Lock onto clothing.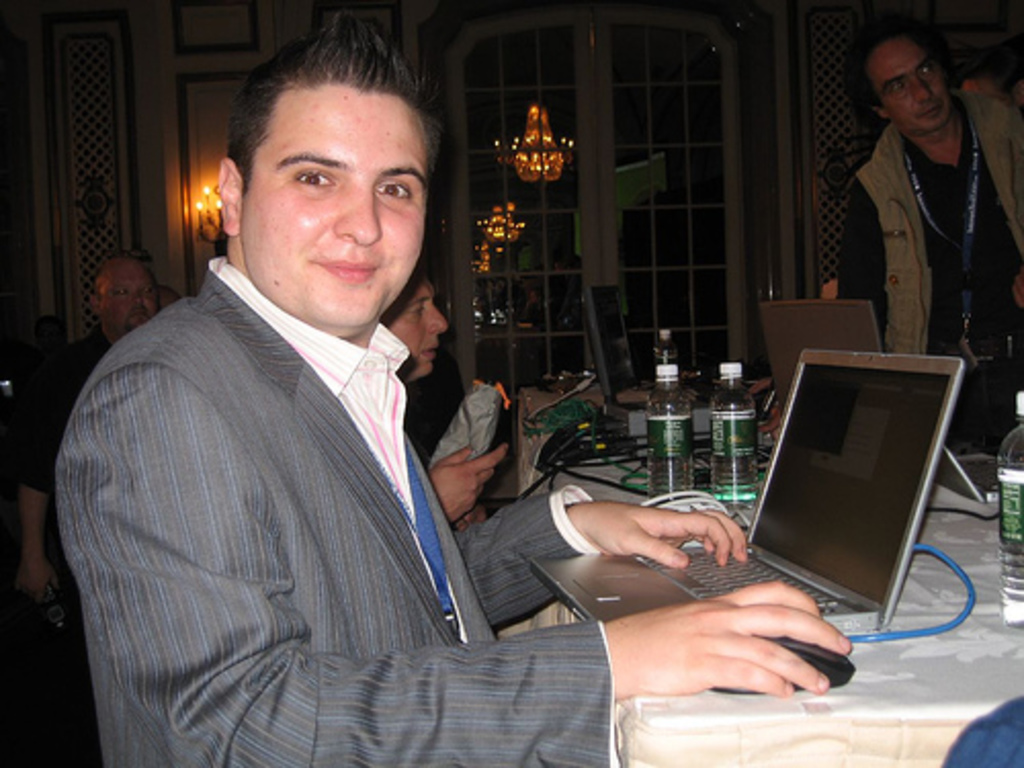
Locked: Rect(6, 326, 125, 559).
